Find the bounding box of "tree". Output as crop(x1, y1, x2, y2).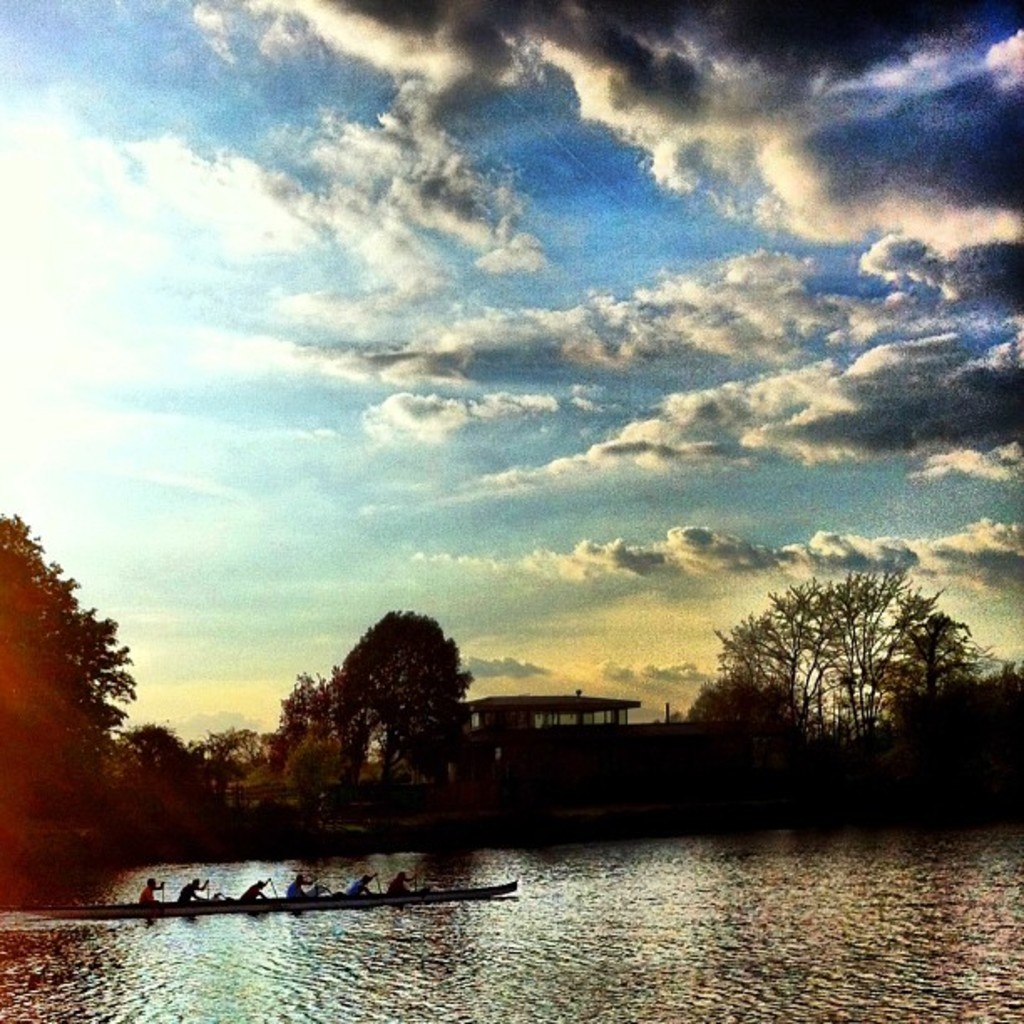
crop(721, 564, 982, 750).
